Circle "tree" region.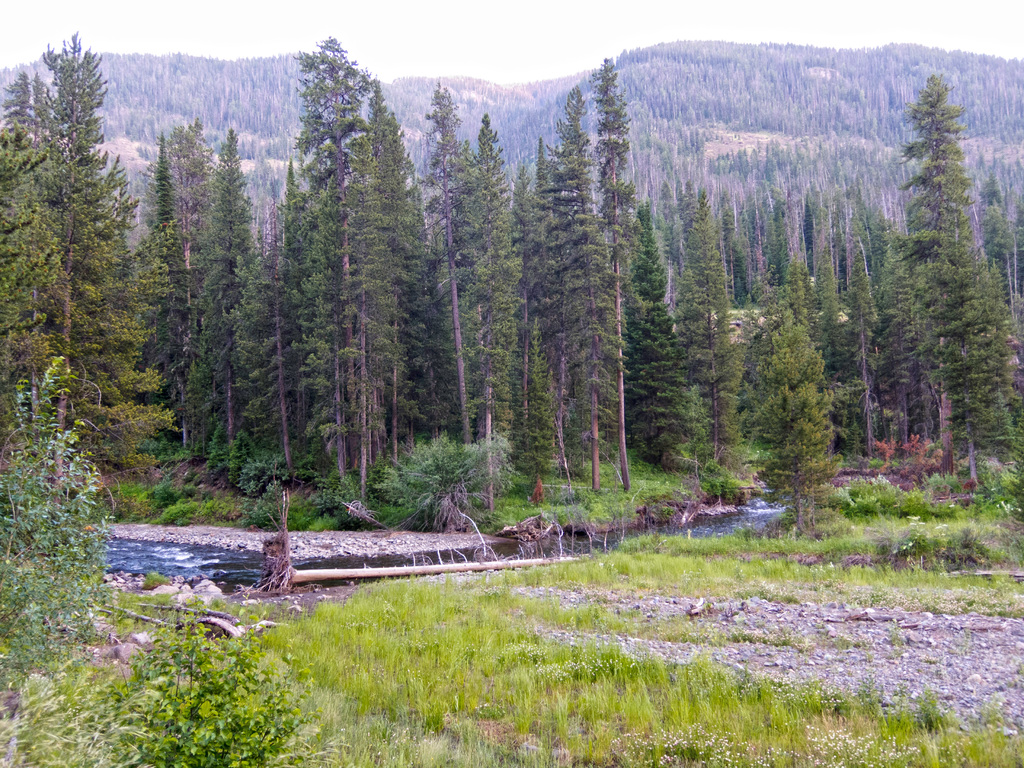
Region: (left=871, top=38, right=1007, bottom=482).
